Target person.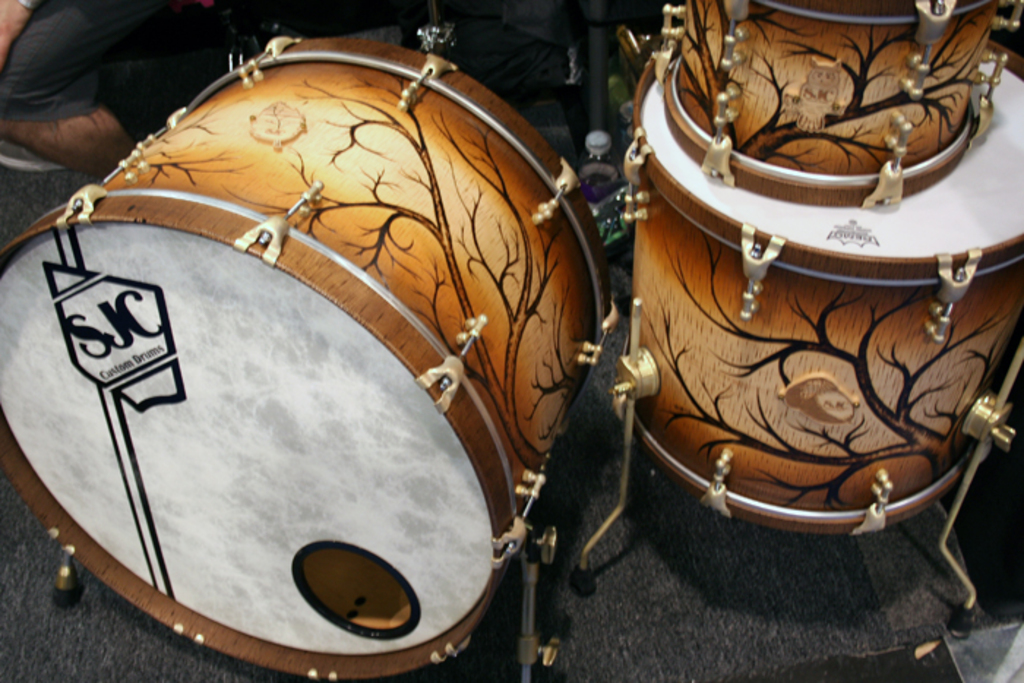
Target region: BBox(1, 0, 199, 186).
